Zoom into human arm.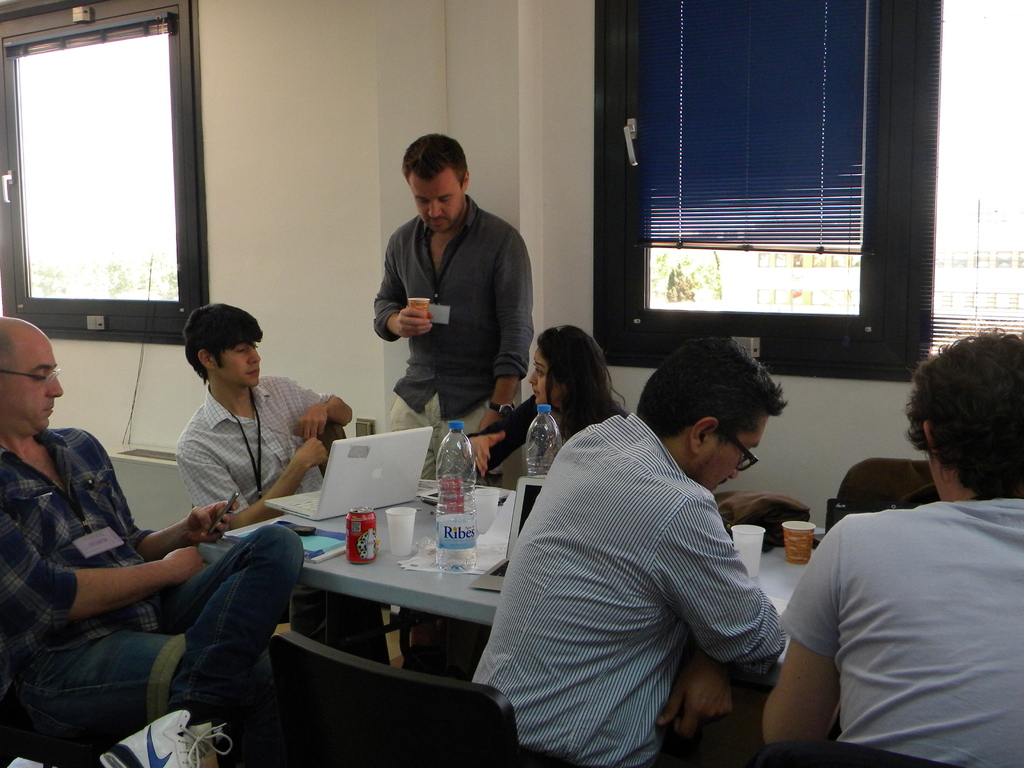
Zoom target: detection(655, 484, 786, 683).
